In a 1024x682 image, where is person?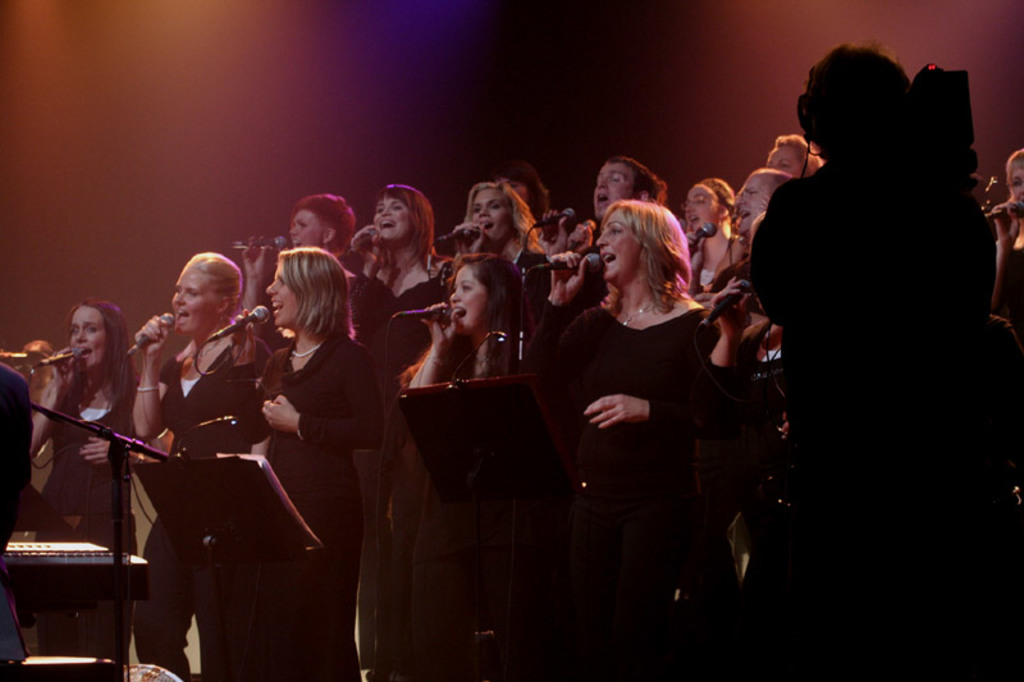
rect(344, 177, 442, 312).
